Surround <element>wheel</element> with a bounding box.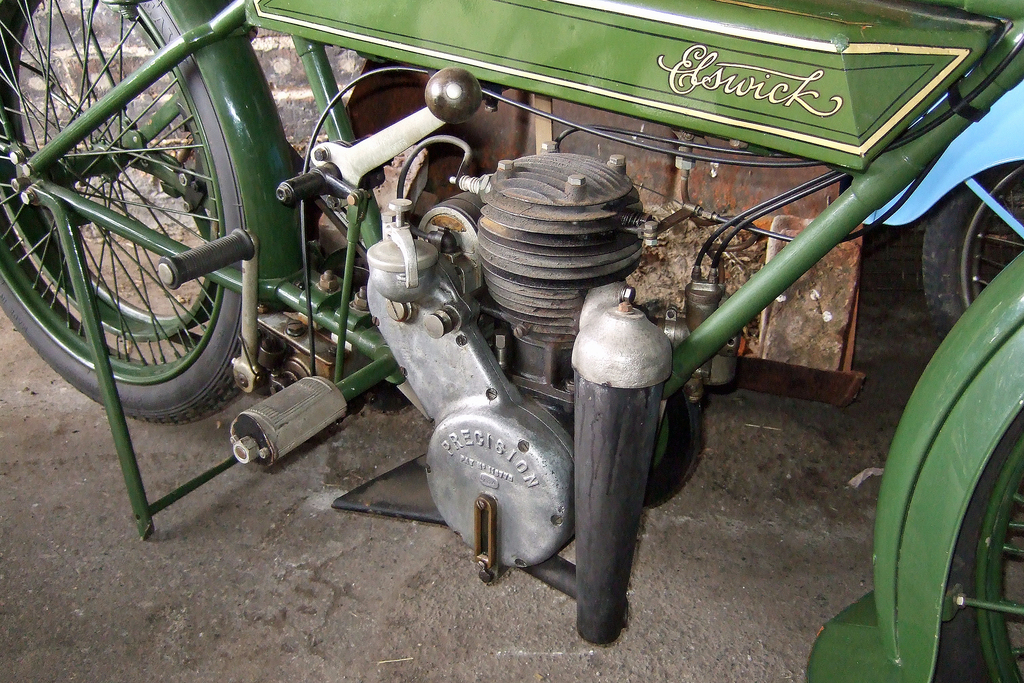
rect(15, 57, 259, 395).
